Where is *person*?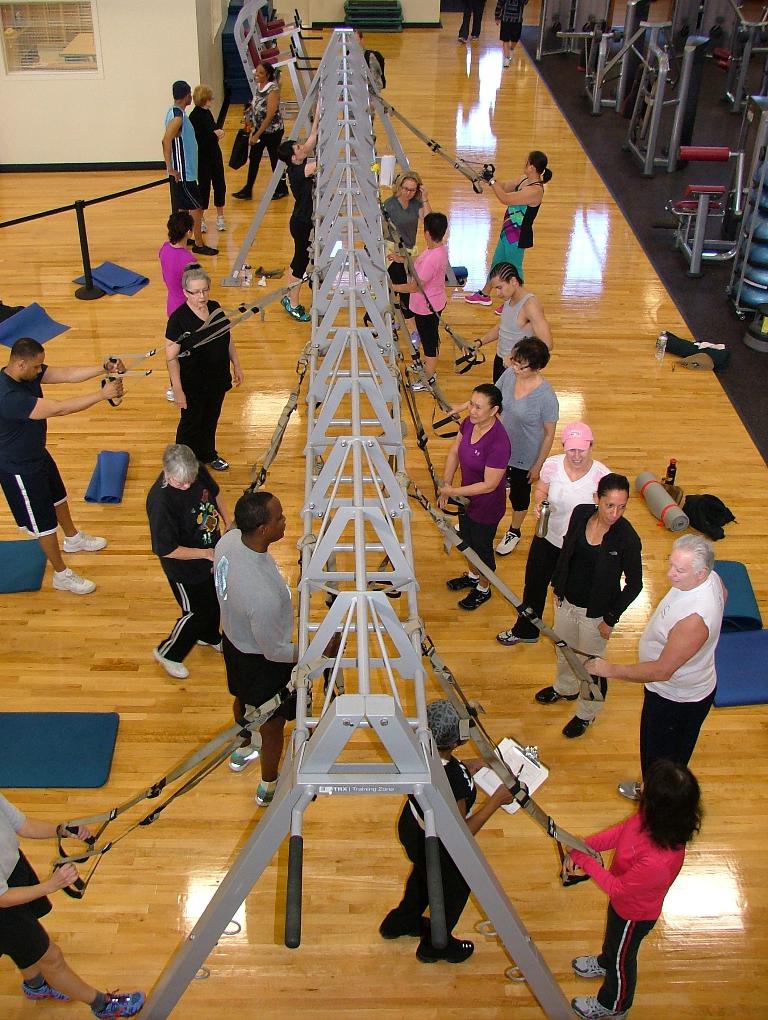
<region>532, 475, 645, 740</region>.
